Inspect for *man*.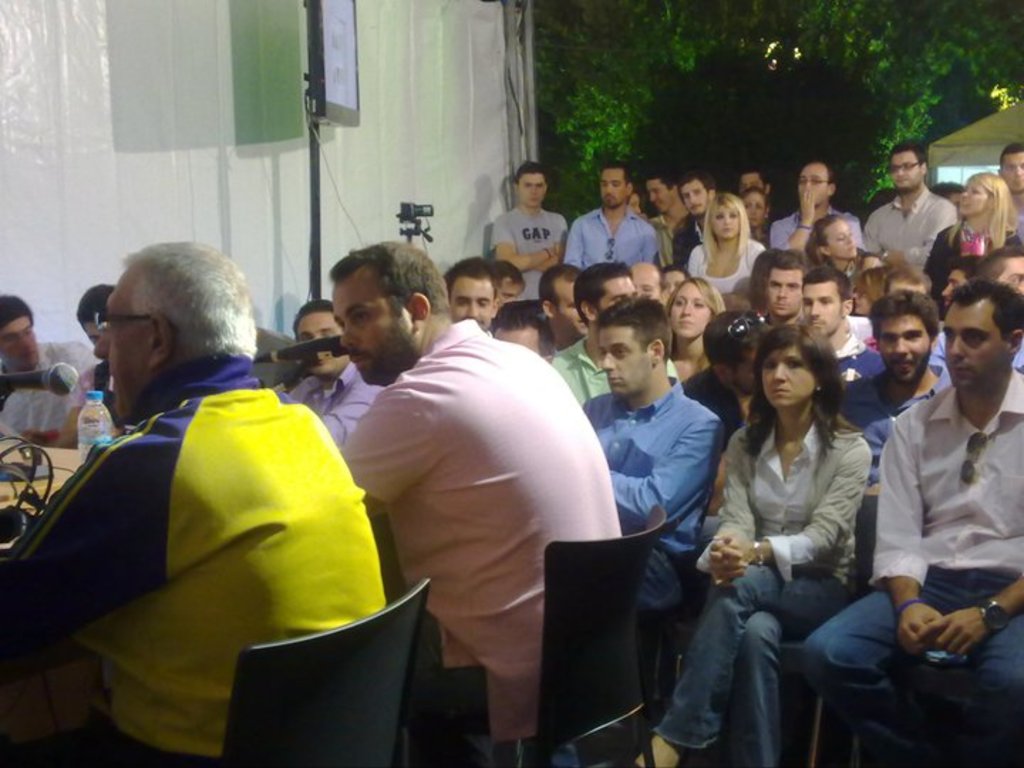
Inspection: (668, 169, 715, 263).
